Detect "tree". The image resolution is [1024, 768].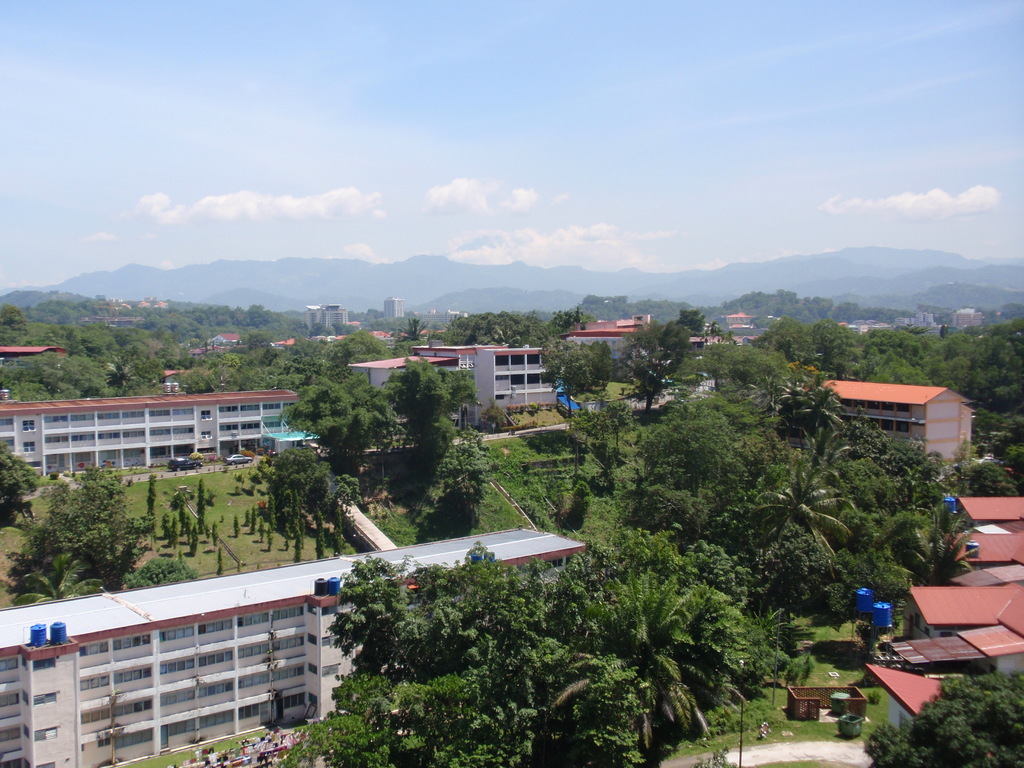
{"left": 328, "top": 503, "right": 349, "bottom": 550}.
